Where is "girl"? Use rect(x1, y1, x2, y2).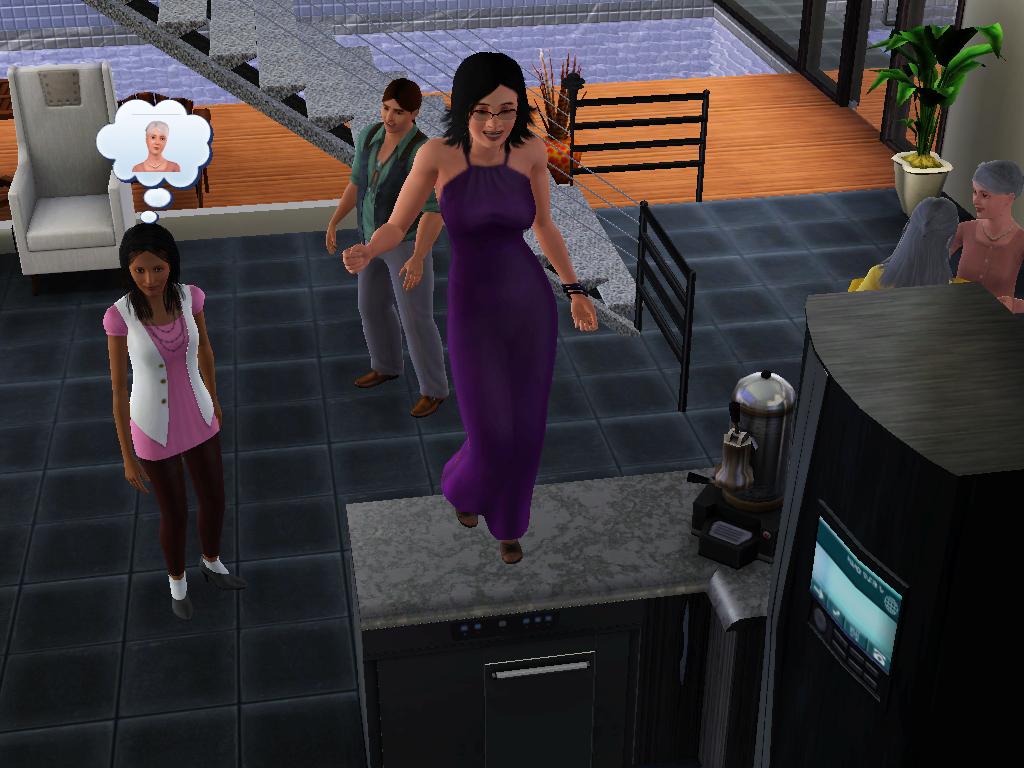
rect(851, 198, 959, 291).
